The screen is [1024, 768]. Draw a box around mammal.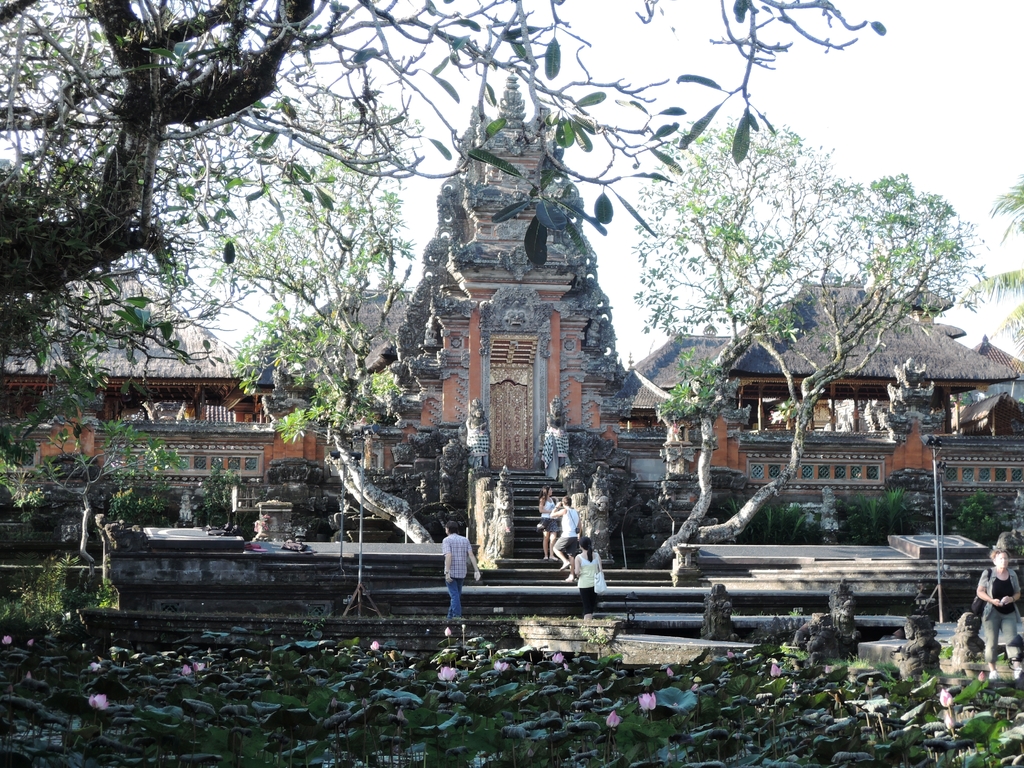
(975,550,1023,679).
